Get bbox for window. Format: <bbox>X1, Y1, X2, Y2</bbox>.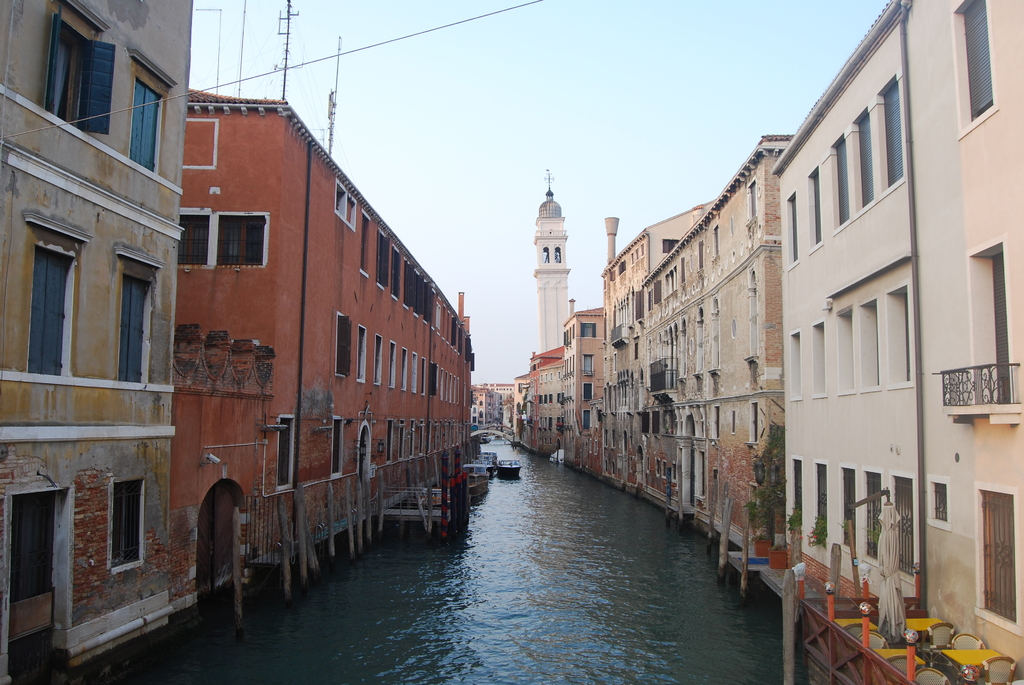
<bbox>100, 468, 149, 574</bbox>.
